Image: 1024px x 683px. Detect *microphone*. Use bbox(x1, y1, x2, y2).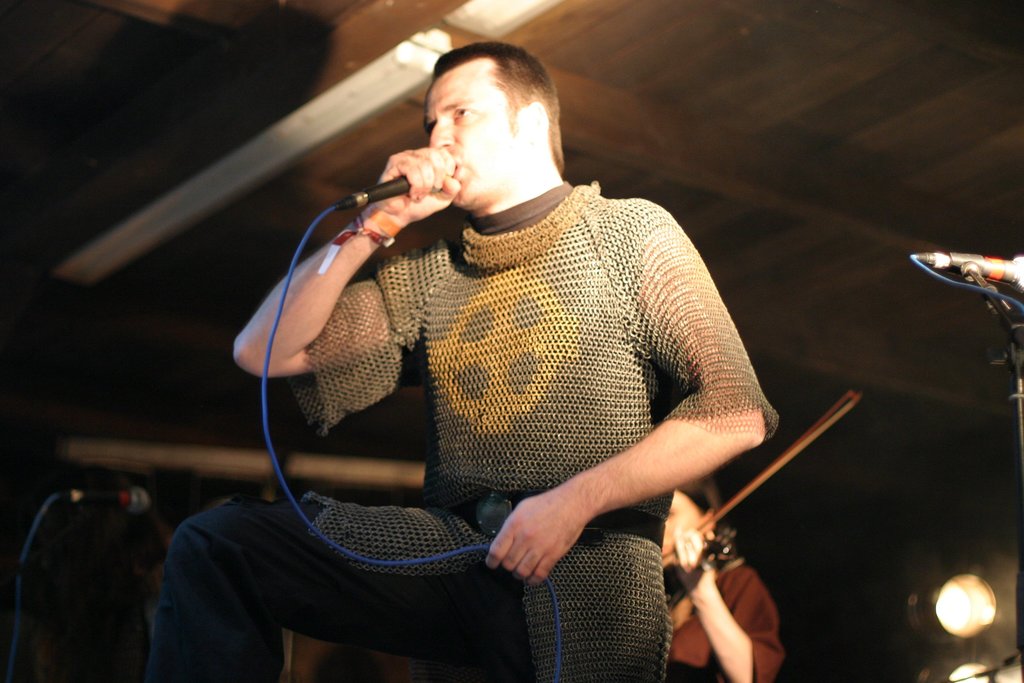
bbox(332, 147, 460, 212).
